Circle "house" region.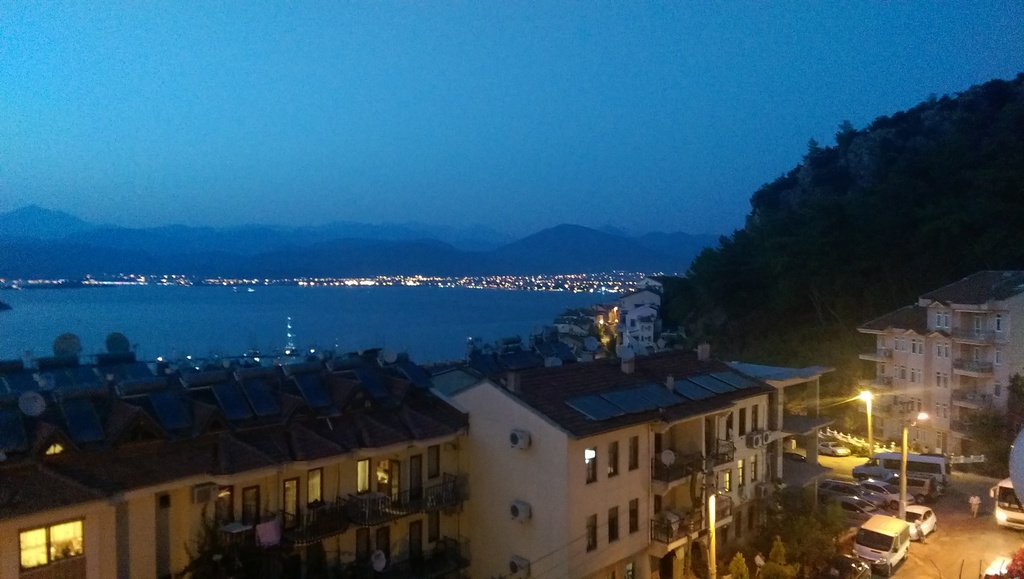
Region: [left=650, top=347, right=775, bottom=578].
